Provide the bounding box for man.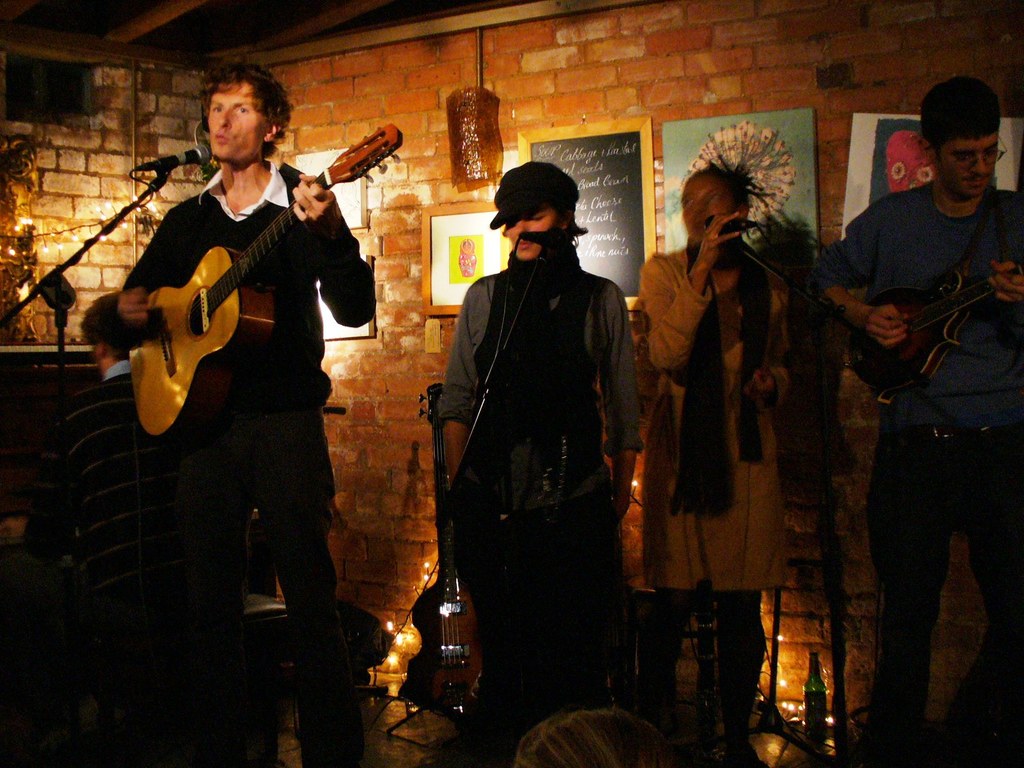
(116, 66, 375, 767).
